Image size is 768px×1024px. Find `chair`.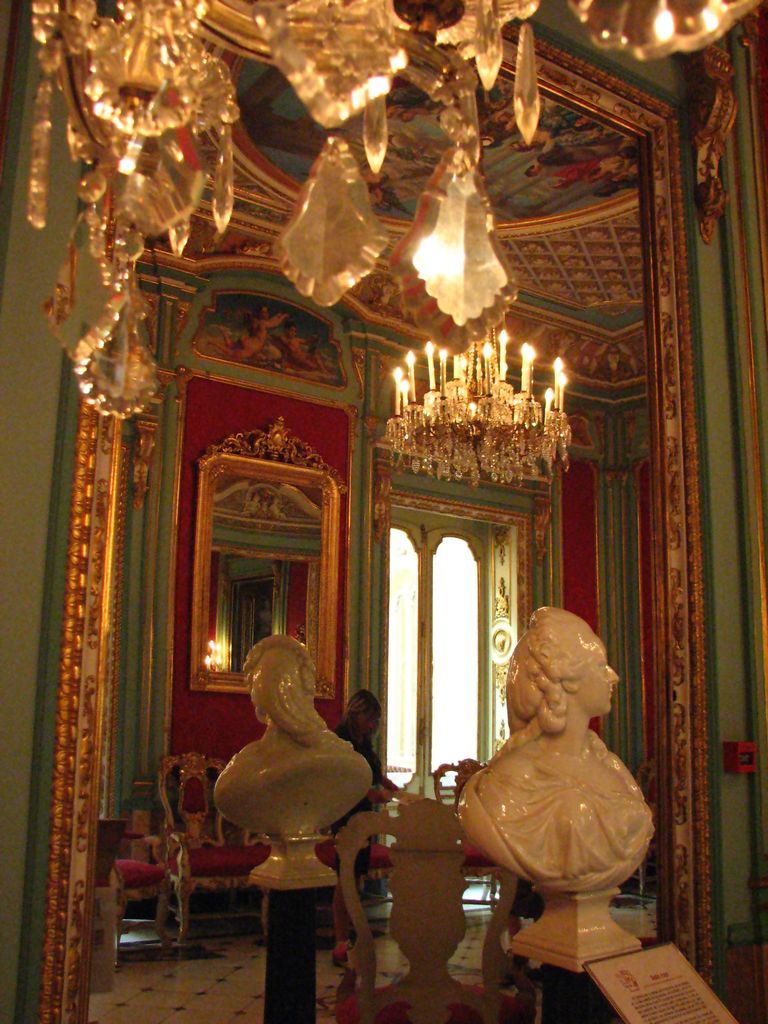
box(168, 739, 275, 956).
